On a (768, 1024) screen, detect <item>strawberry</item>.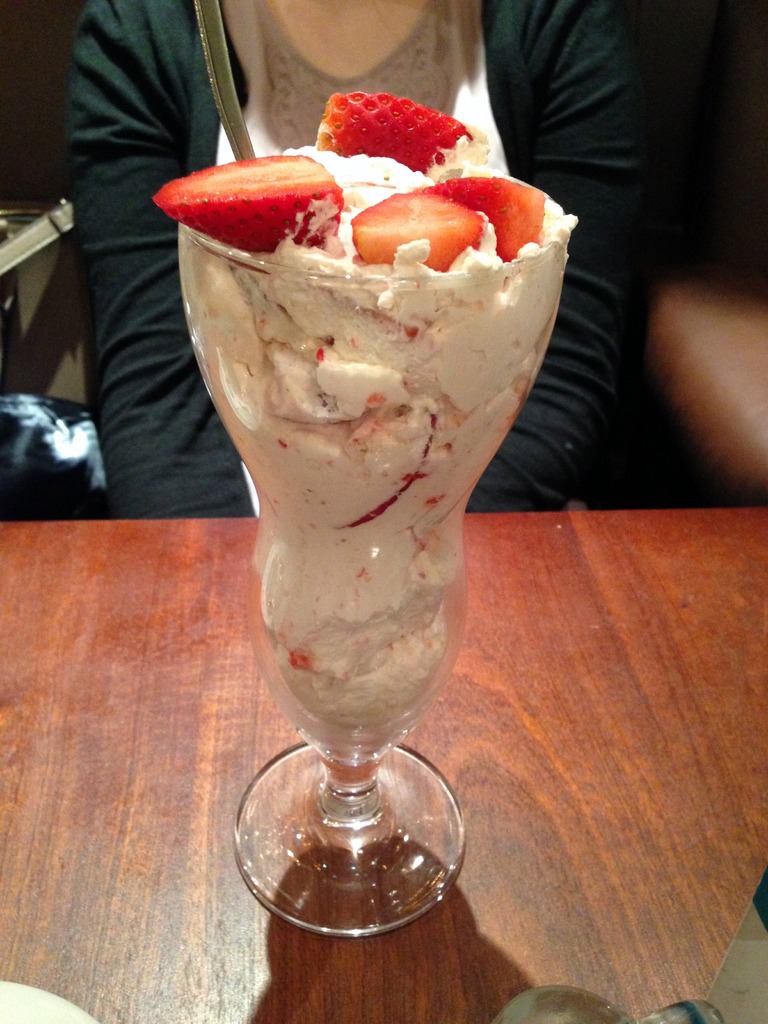
box=[156, 153, 343, 259].
